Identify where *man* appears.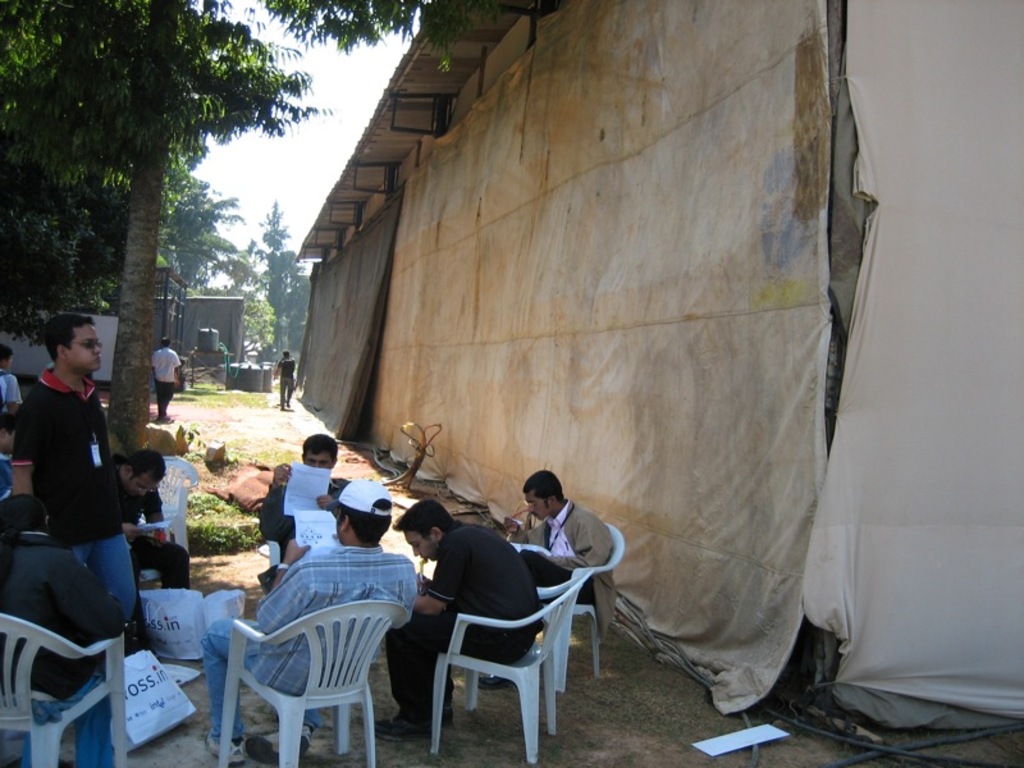
Appears at locate(379, 500, 543, 737).
